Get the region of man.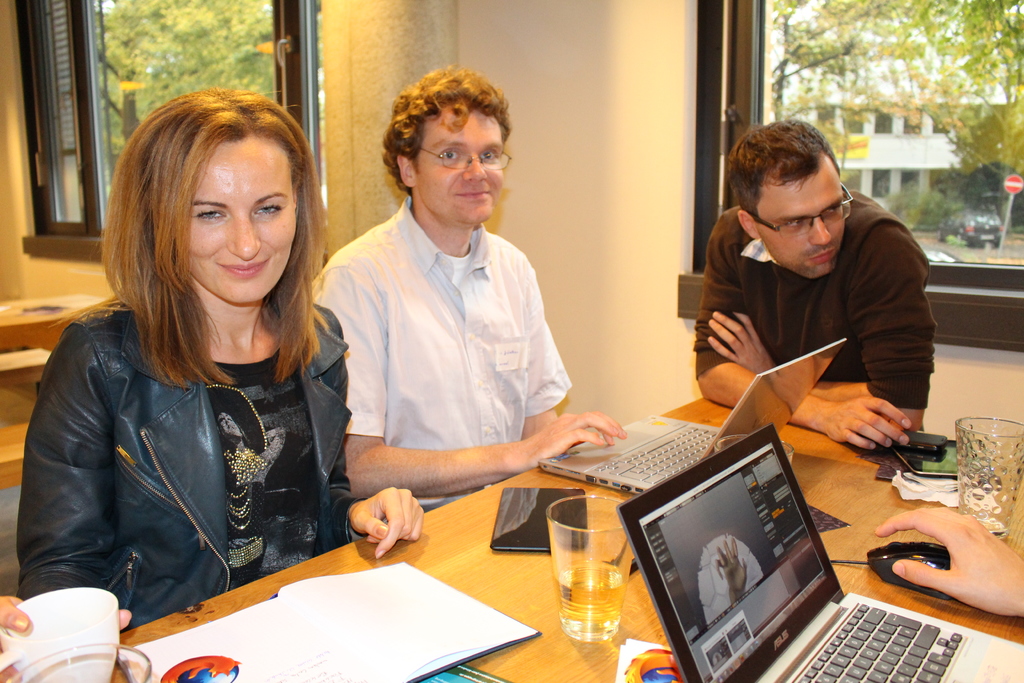
crop(292, 60, 623, 506).
